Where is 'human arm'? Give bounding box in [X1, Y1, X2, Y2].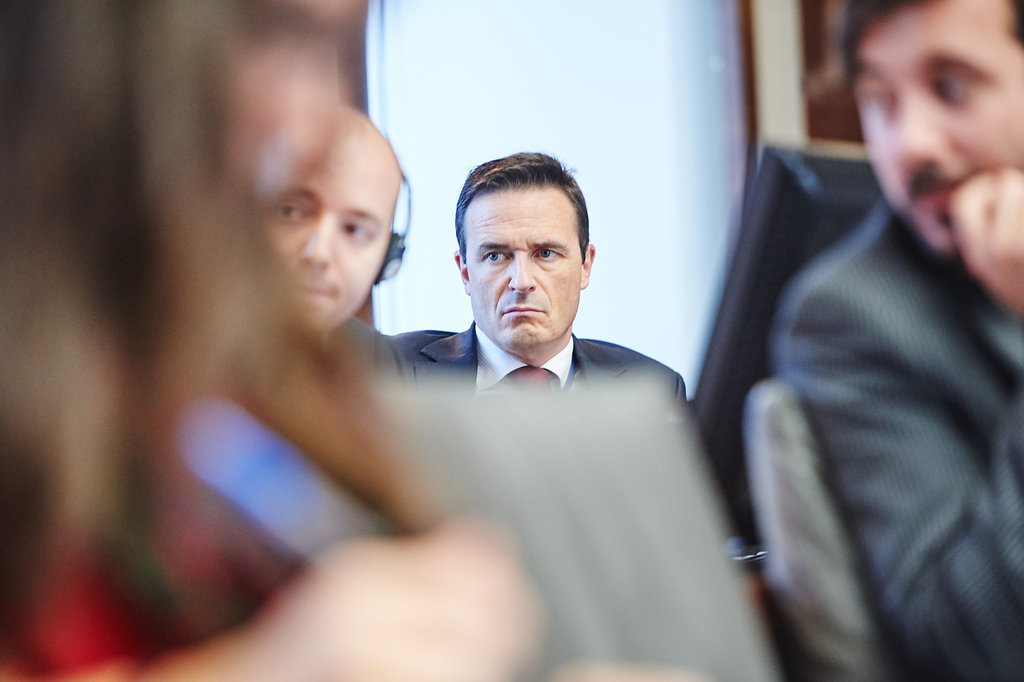
[126, 517, 553, 681].
